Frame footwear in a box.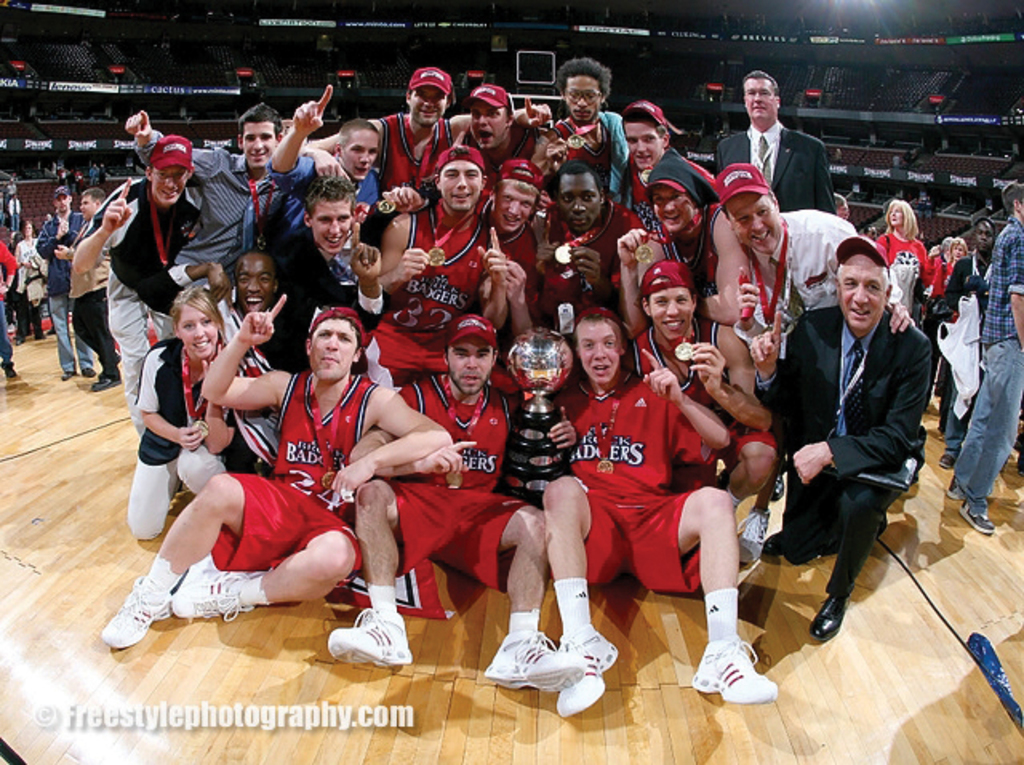
(2,366,19,381).
